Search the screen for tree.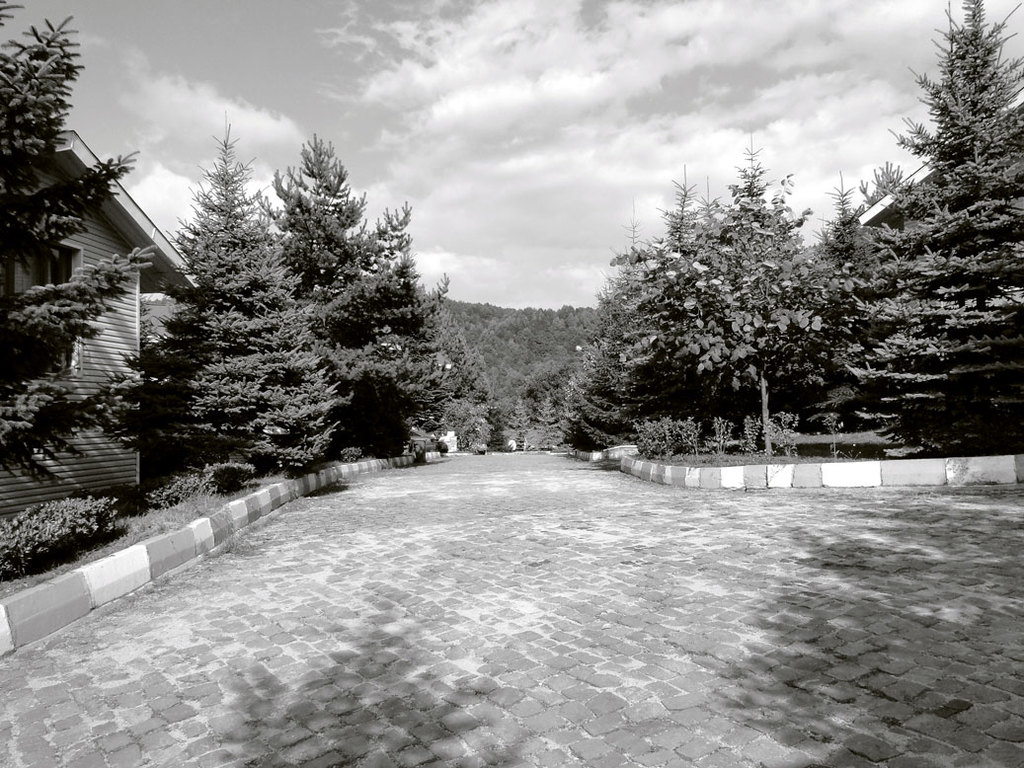
Found at <bbox>859, 0, 1023, 456</bbox>.
